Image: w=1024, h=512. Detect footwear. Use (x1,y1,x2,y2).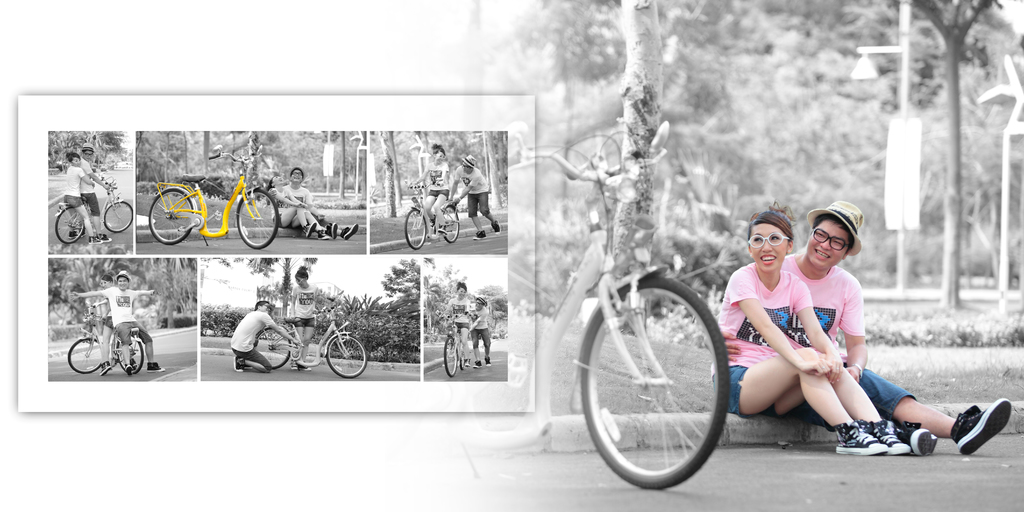
(474,233,486,239).
